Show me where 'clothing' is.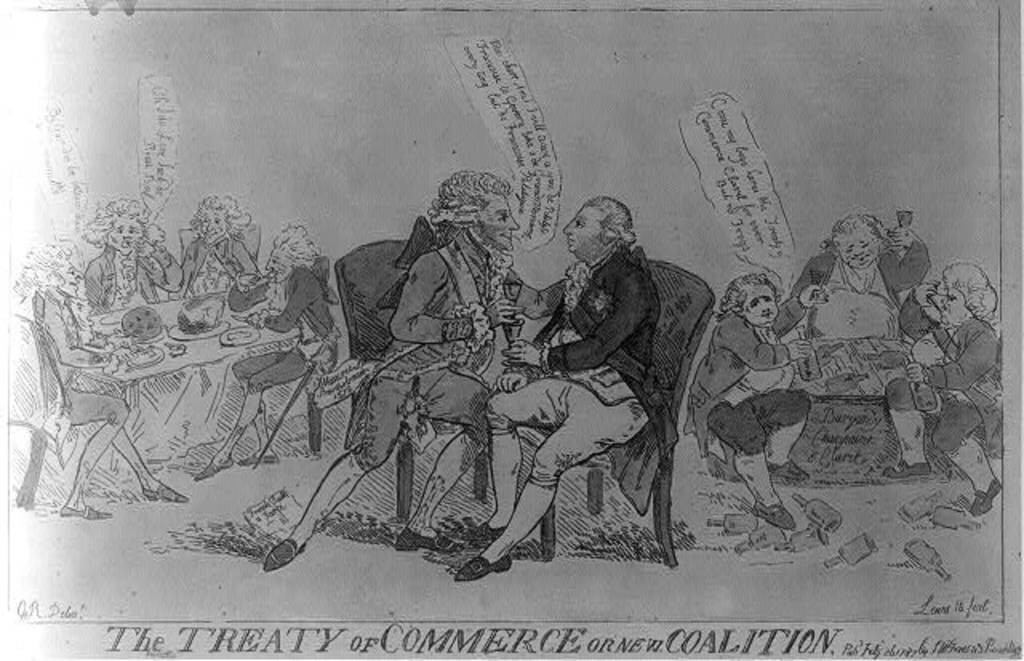
'clothing' is at 798 226 931 464.
